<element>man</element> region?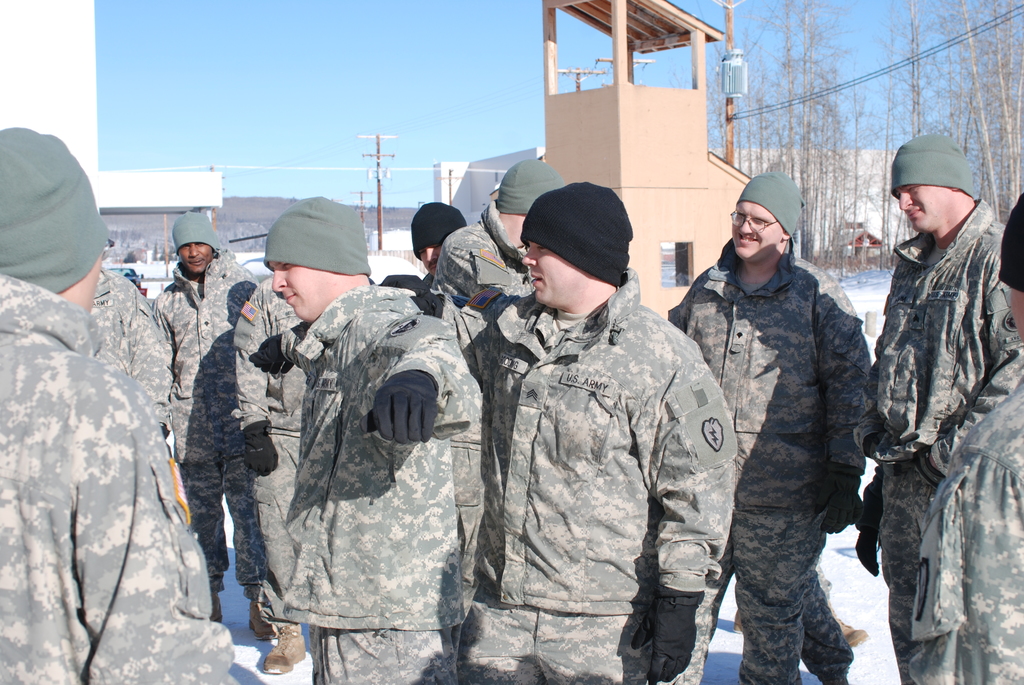
crop(129, 216, 289, 642)
